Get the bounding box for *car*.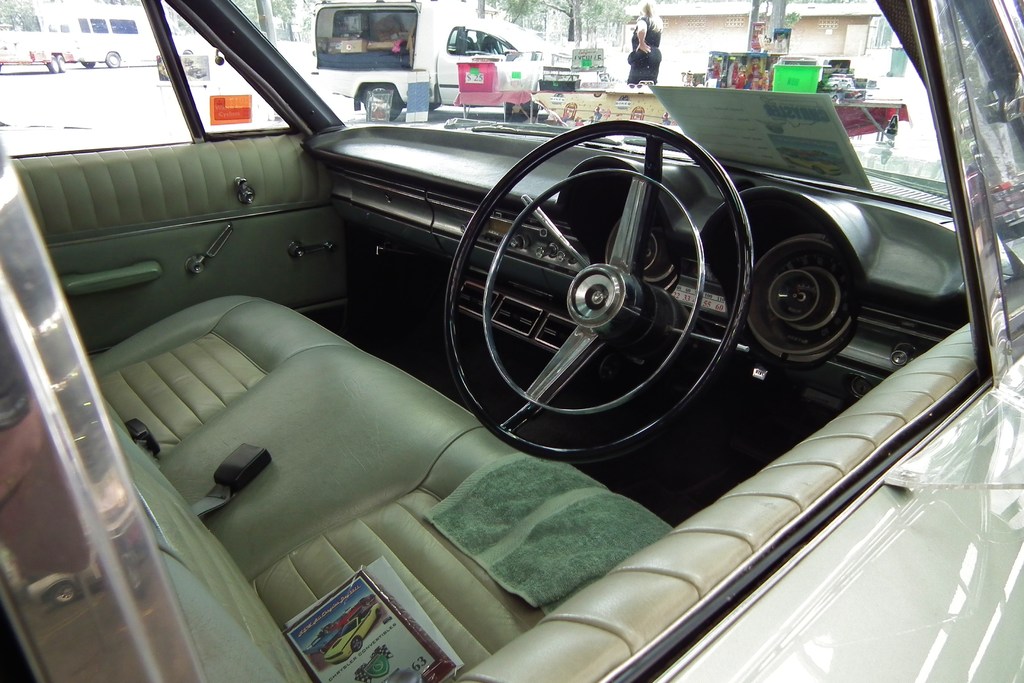
locate(0, 31, 82, 74).
